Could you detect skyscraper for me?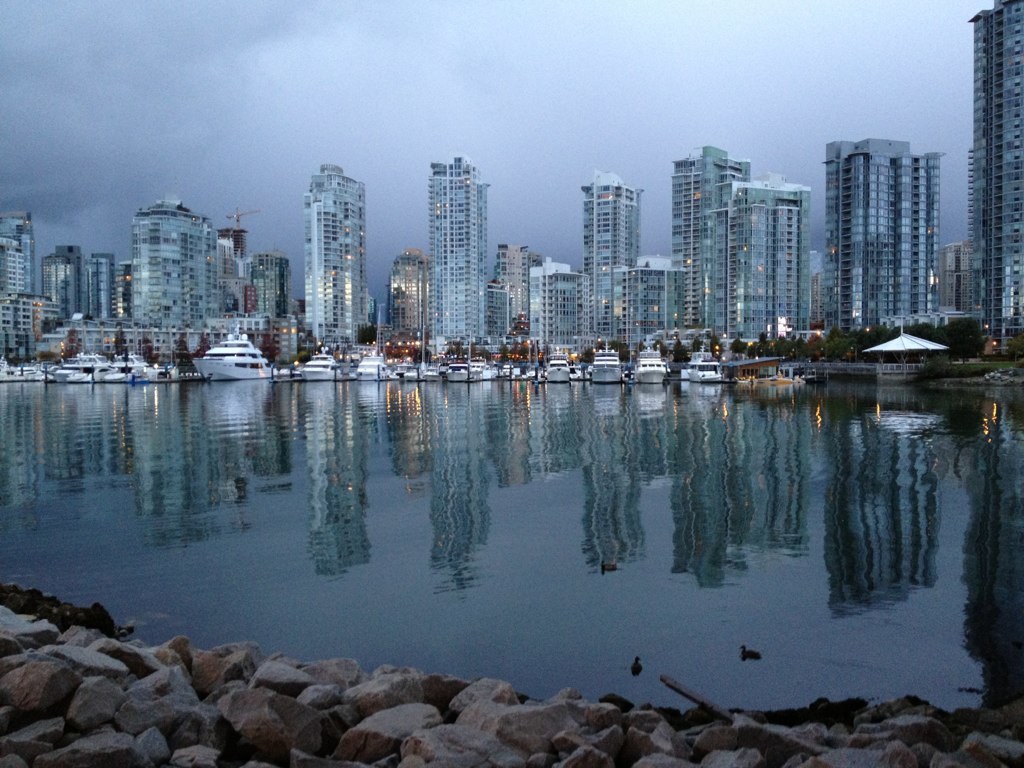
Detection result: locate(0, 206, 44, 362).
